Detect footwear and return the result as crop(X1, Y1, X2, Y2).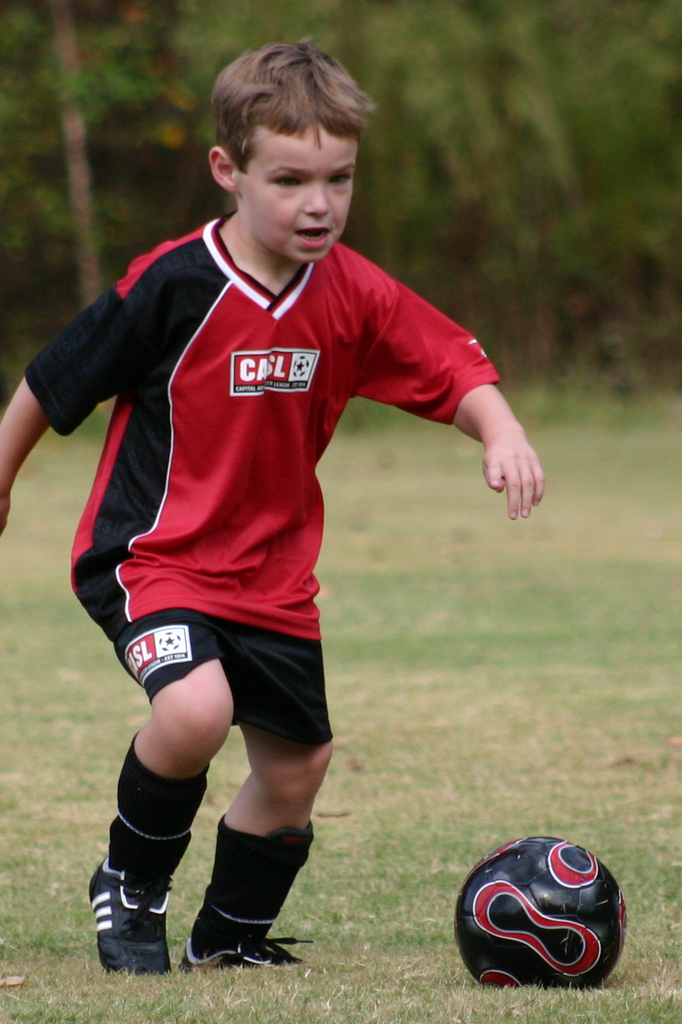
crop(89, 856, 170, 987).
